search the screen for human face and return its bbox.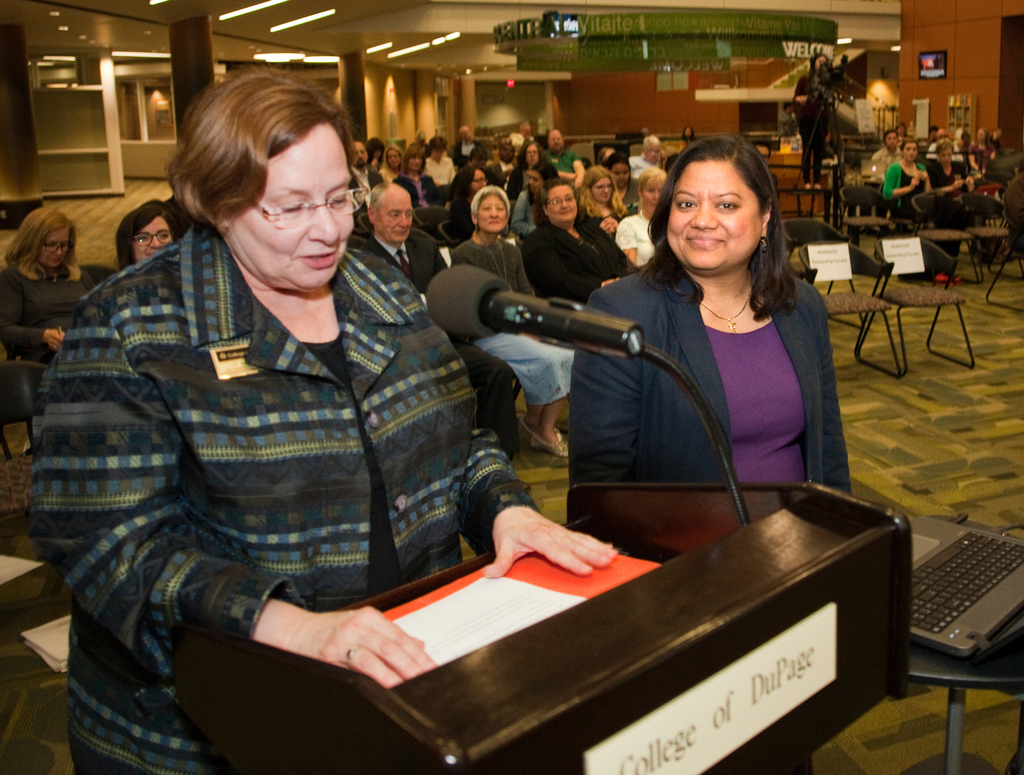
Found: [226, 122, 356, 284].
